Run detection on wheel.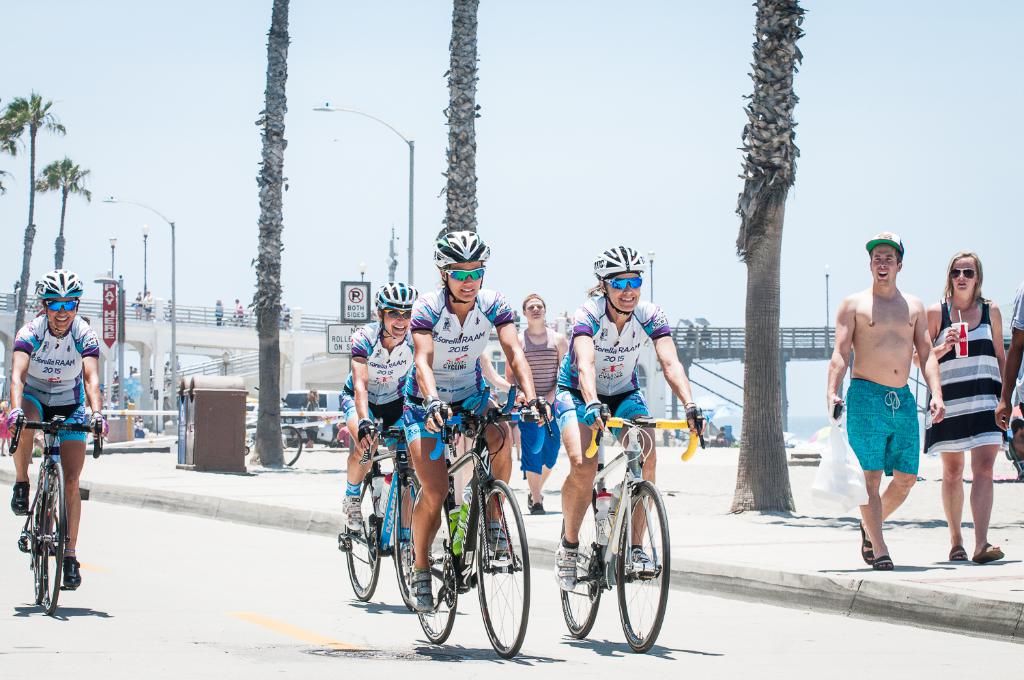
Result: select_region(393, 471, 427, 614).
